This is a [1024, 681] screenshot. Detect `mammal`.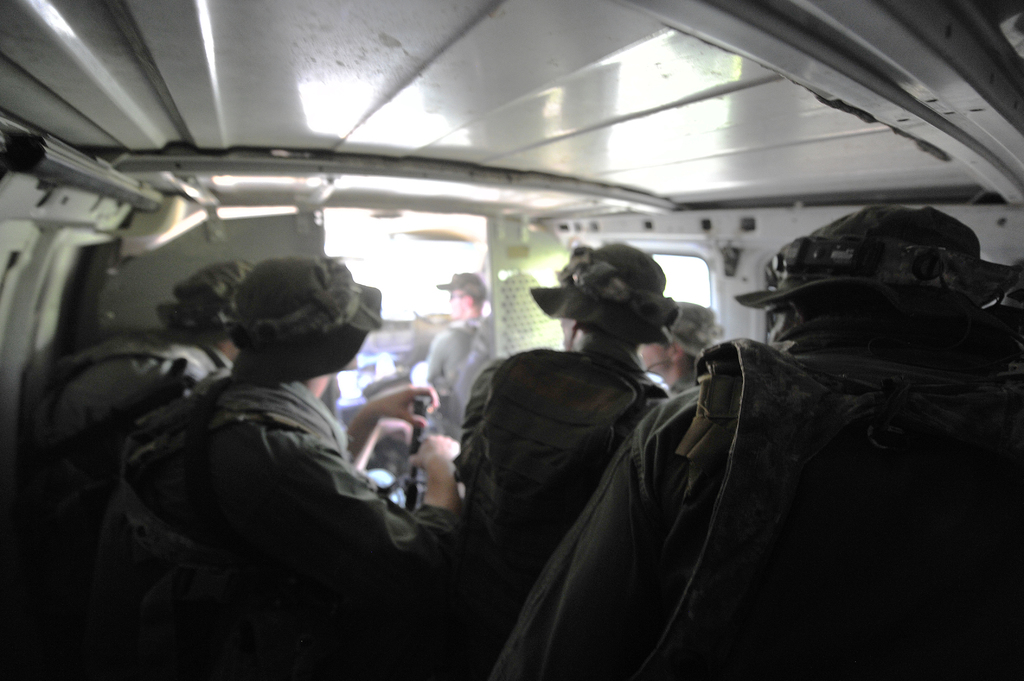
x1=640, y1=297, x2=730, y2=390.
